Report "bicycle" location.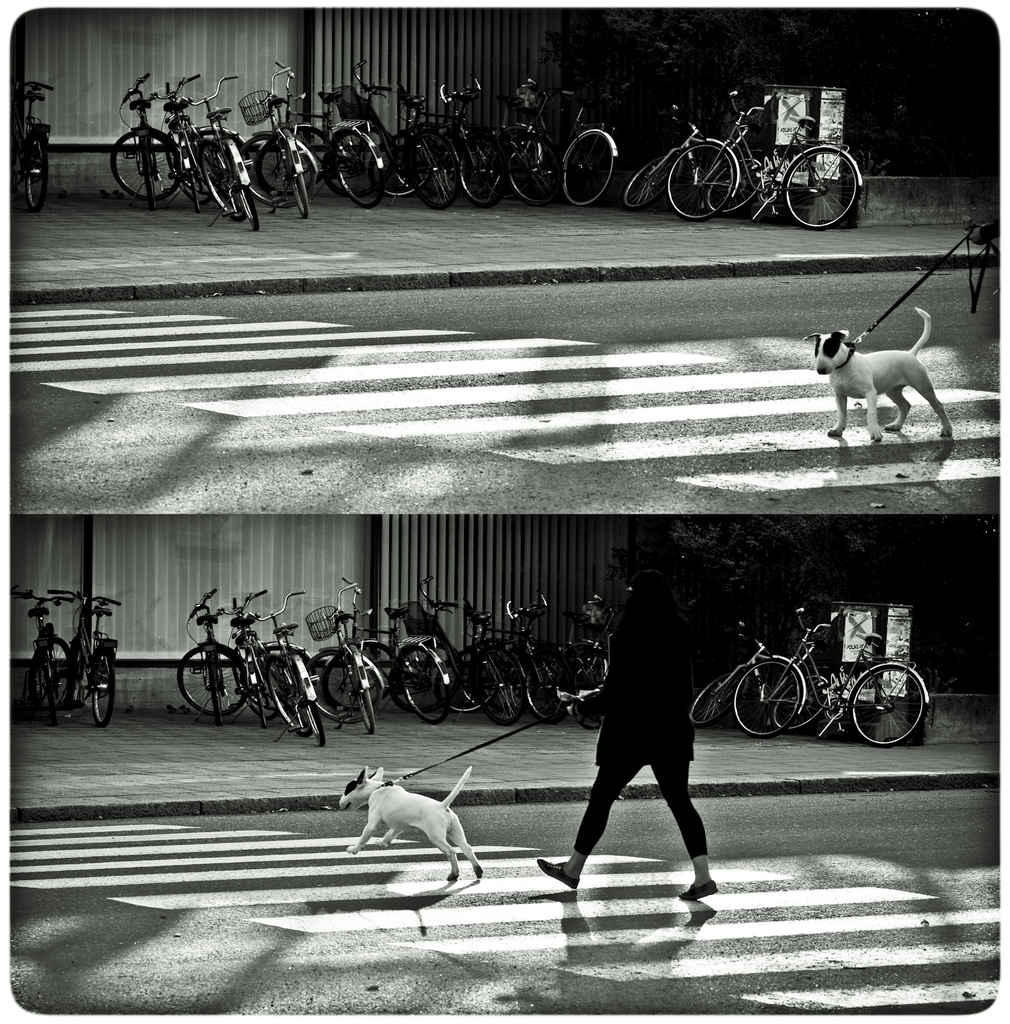
Report: (45, 589, 124, 729).
